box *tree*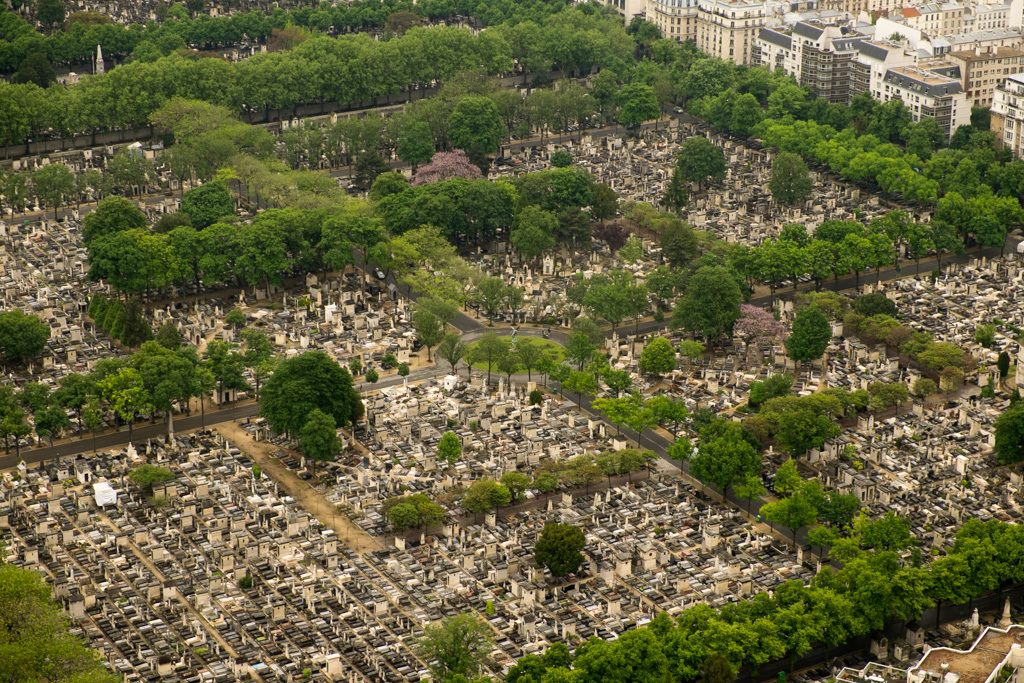
[left=532, top=516, right=591, bottom=577]
